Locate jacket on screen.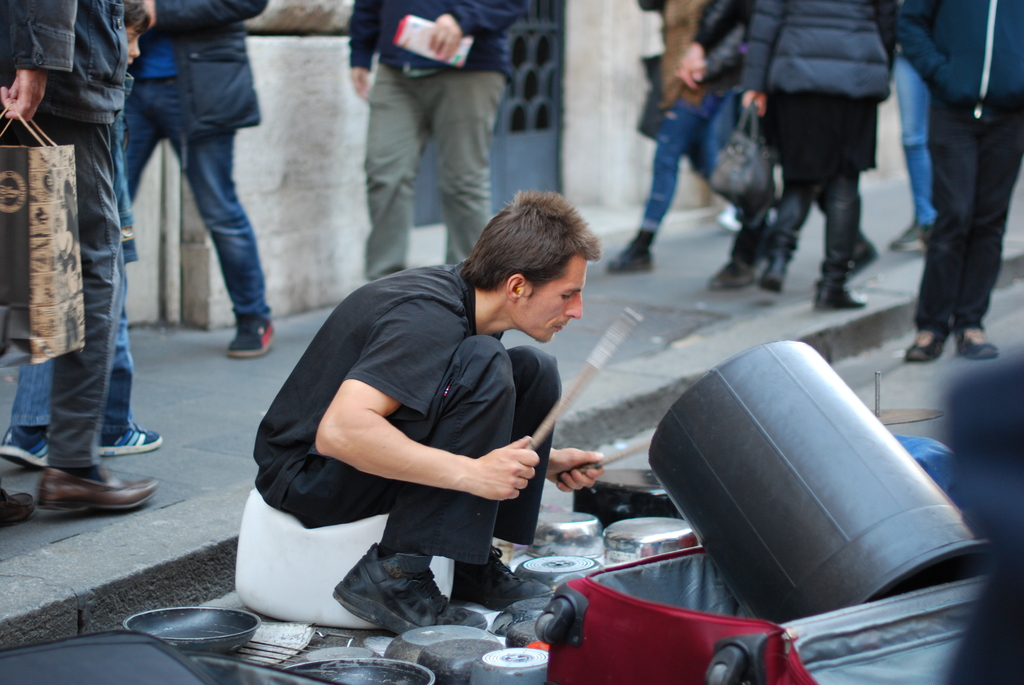
On screen at [740, 0, 901, 93].
